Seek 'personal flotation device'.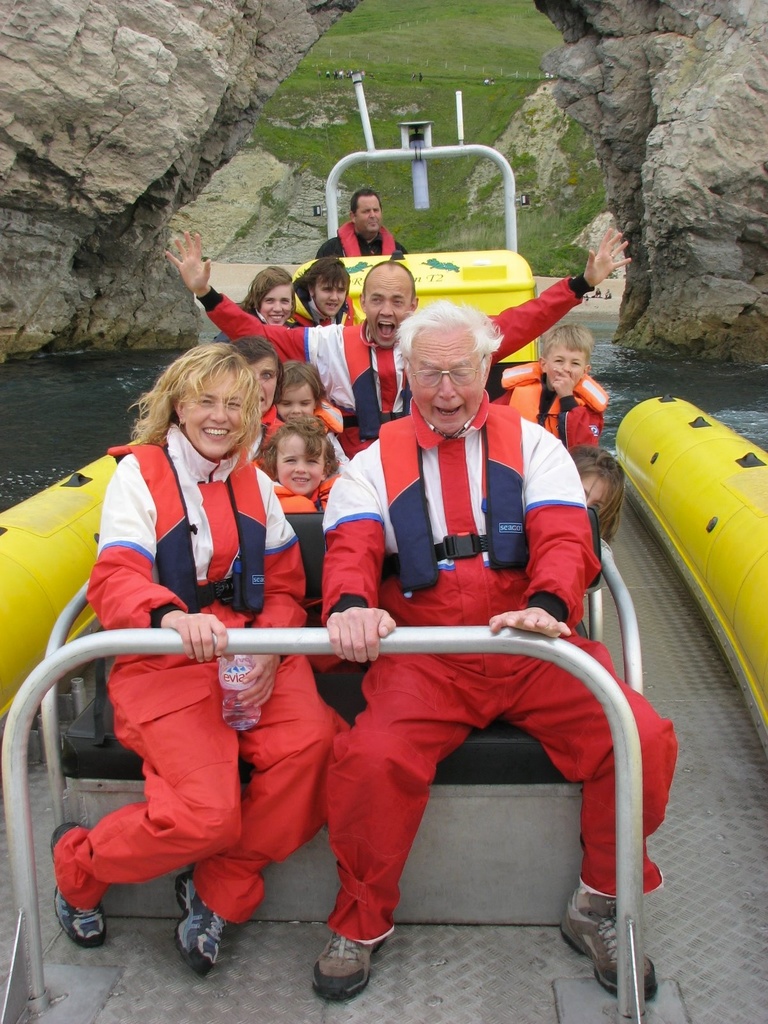
107/438/271/612.
